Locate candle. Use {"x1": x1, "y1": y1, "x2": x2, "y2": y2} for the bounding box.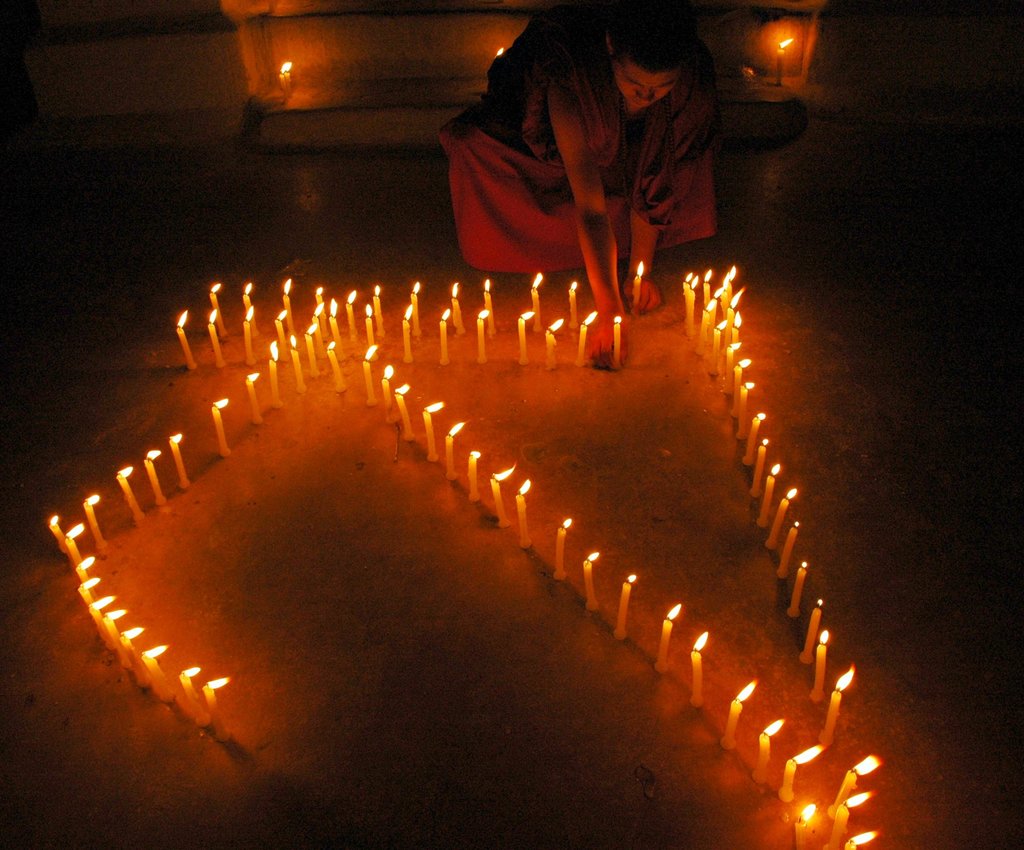
{"x1": 208, "y1": 285, "x2": 222, "y2": 335}.
